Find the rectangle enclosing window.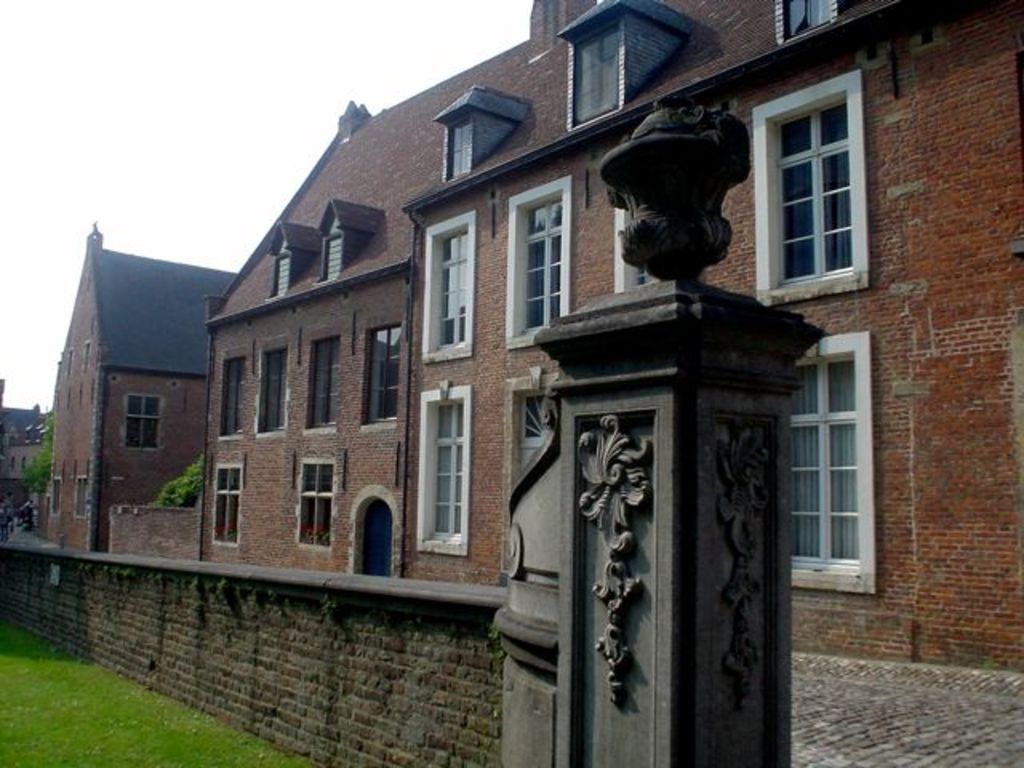
bbox(435, 82, 528, 182).
